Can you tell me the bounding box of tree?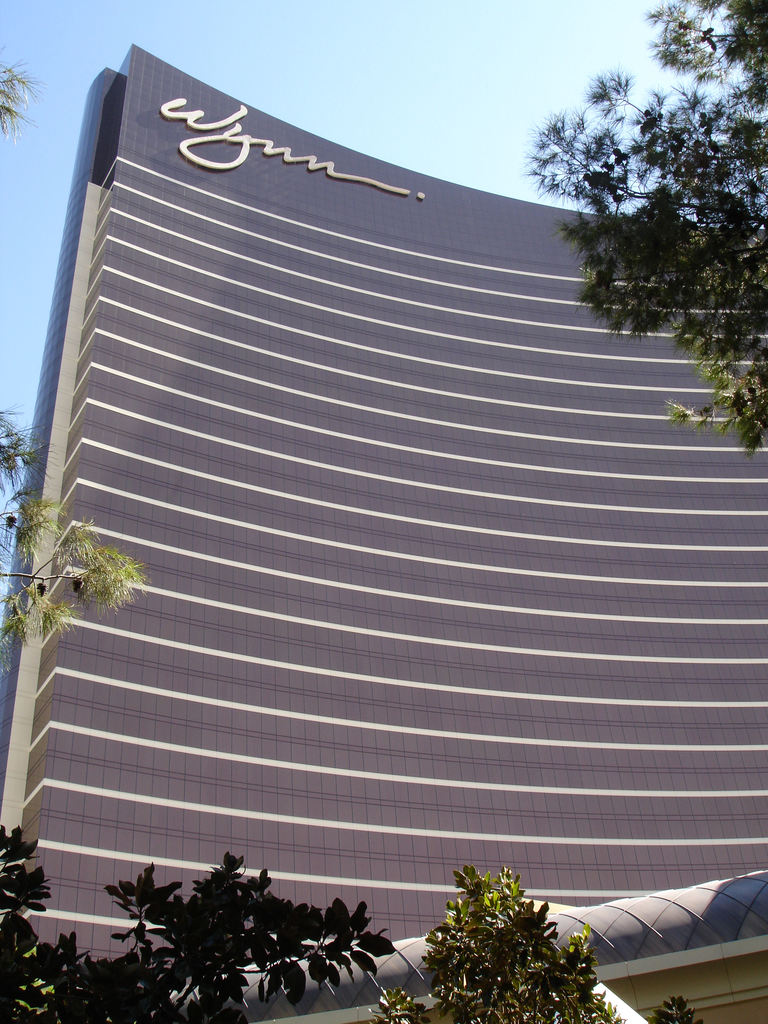
0/55/33/140.
